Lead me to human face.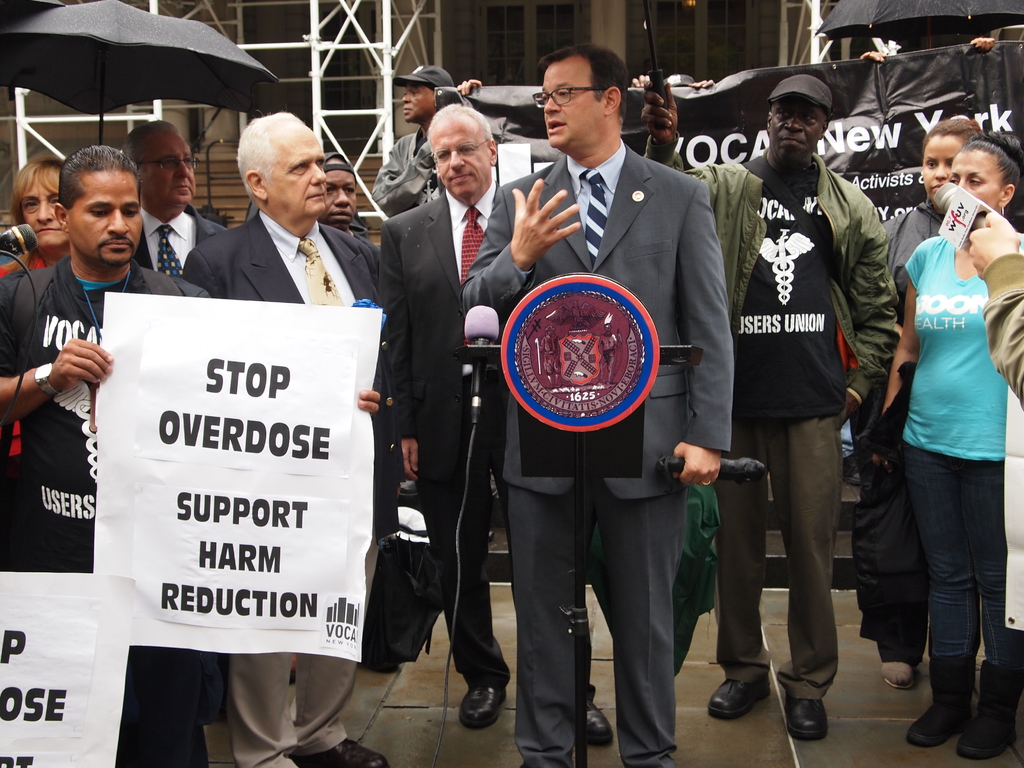
Lead to [left=950, top=148, right=1005, bottom=209].
